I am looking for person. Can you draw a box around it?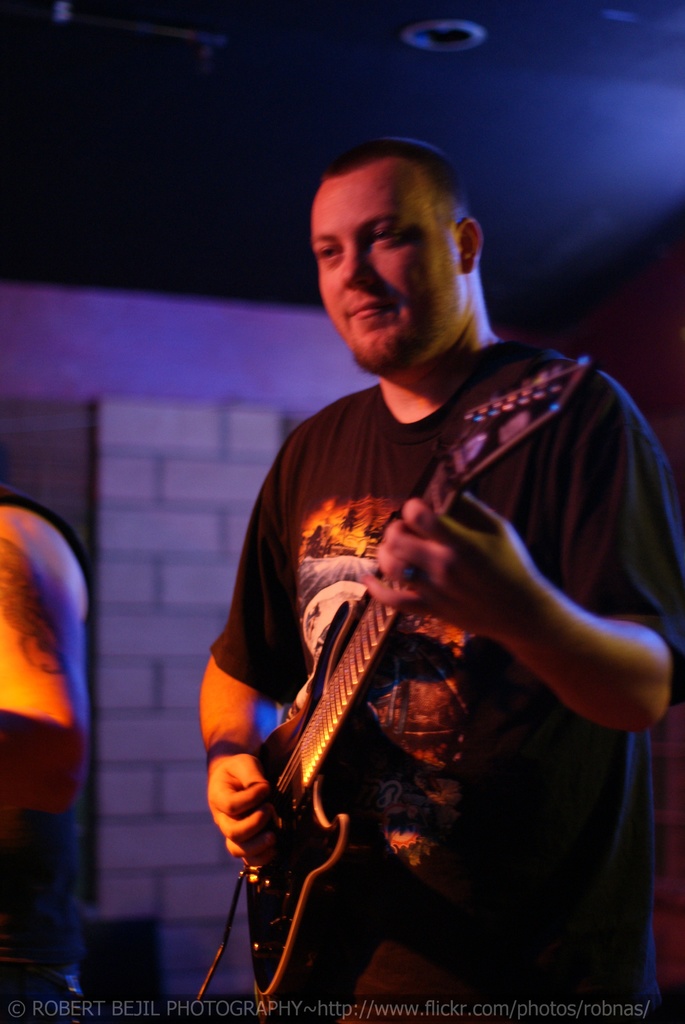
Sure, the bounding box is bbox=[200, 140, 684, 1023].
